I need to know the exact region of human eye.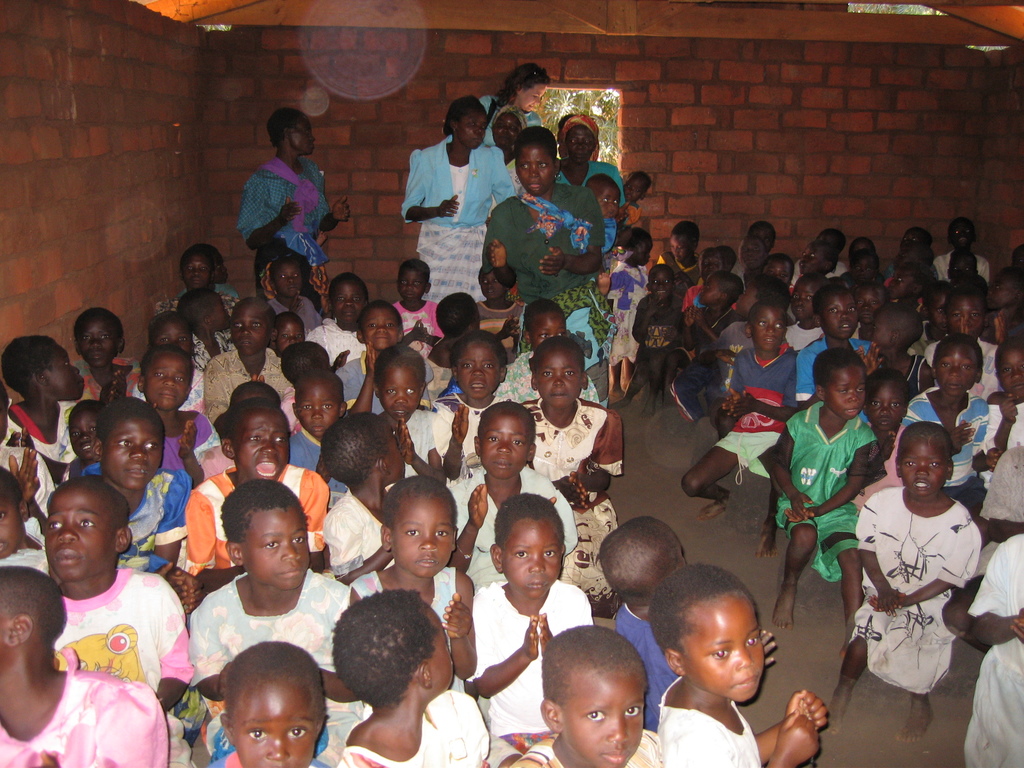
Region: [x1=384, y1=387, x2=394, y2=396].
